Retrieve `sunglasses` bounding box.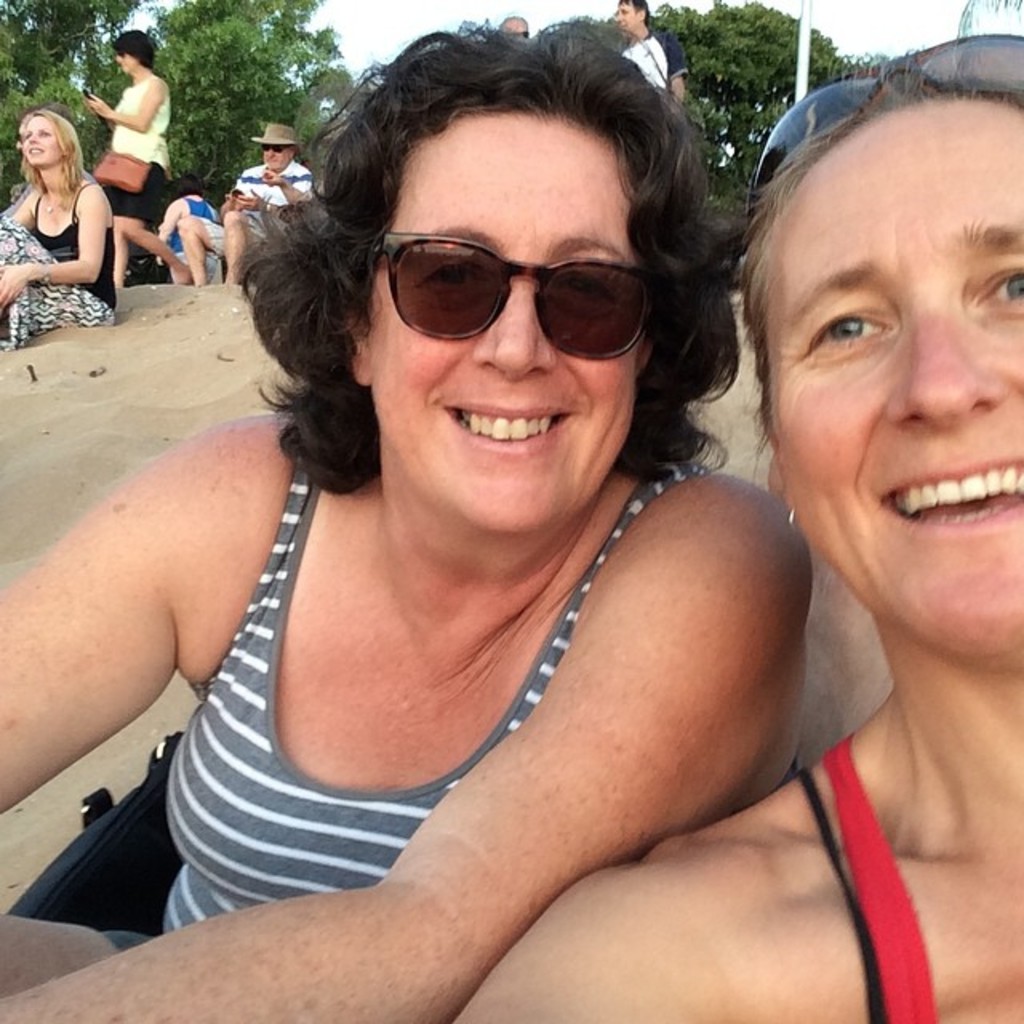
Bounding box: {"left": 741, "top": 29, "right": 1022, "bottom": 214}.
